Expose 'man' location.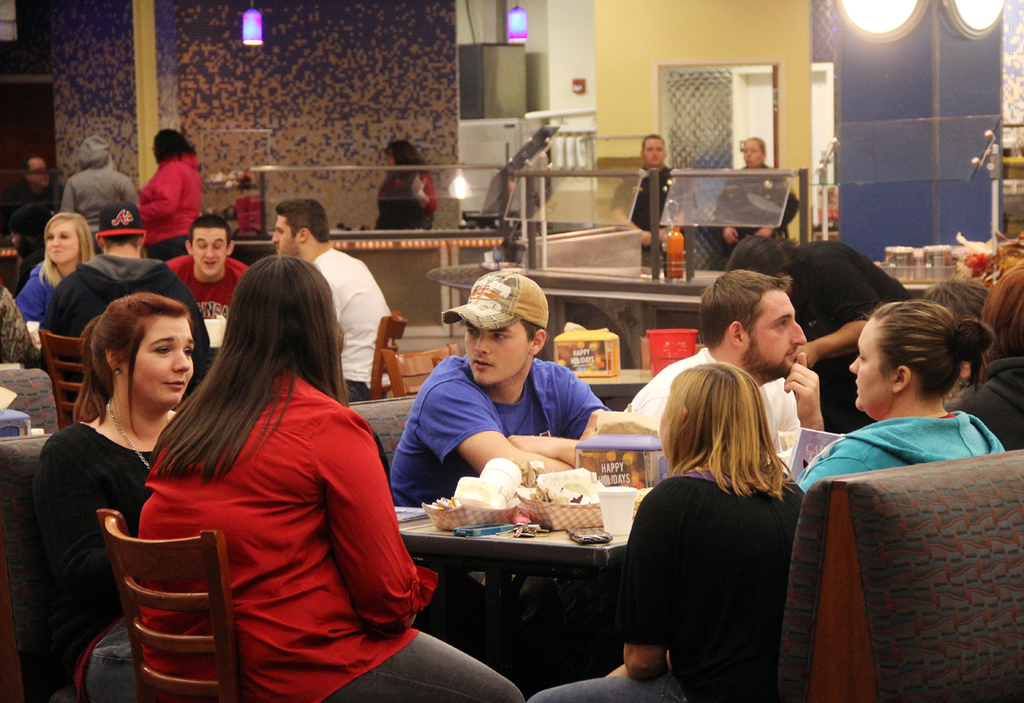
Exposed at (609,137,682,269).
